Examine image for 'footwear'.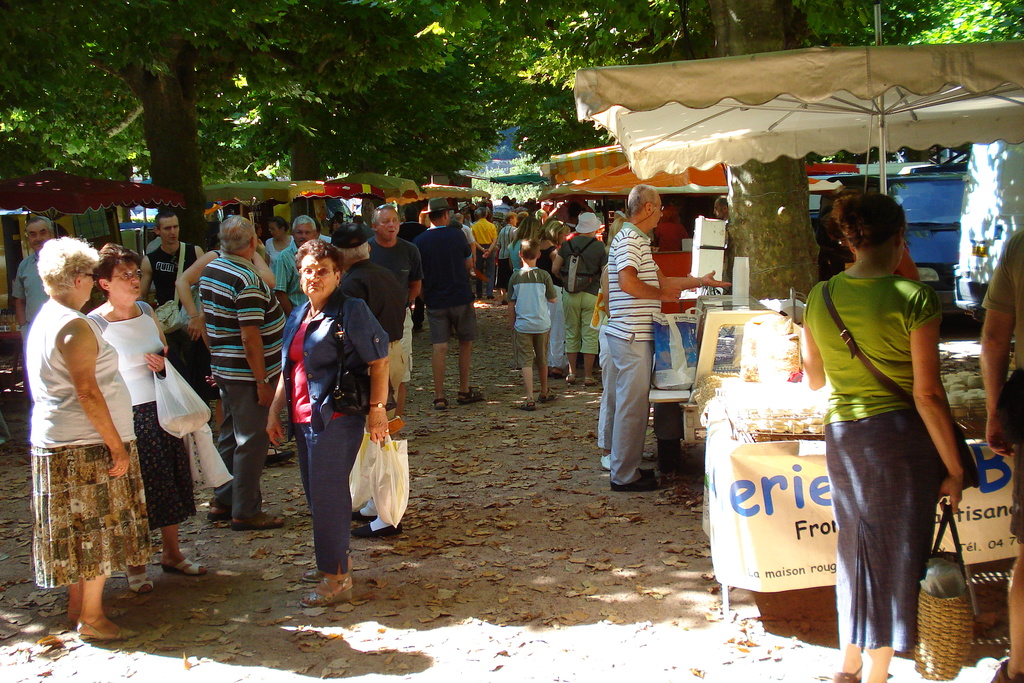
Examination result: bbox=[264, 445, 295, 466].
